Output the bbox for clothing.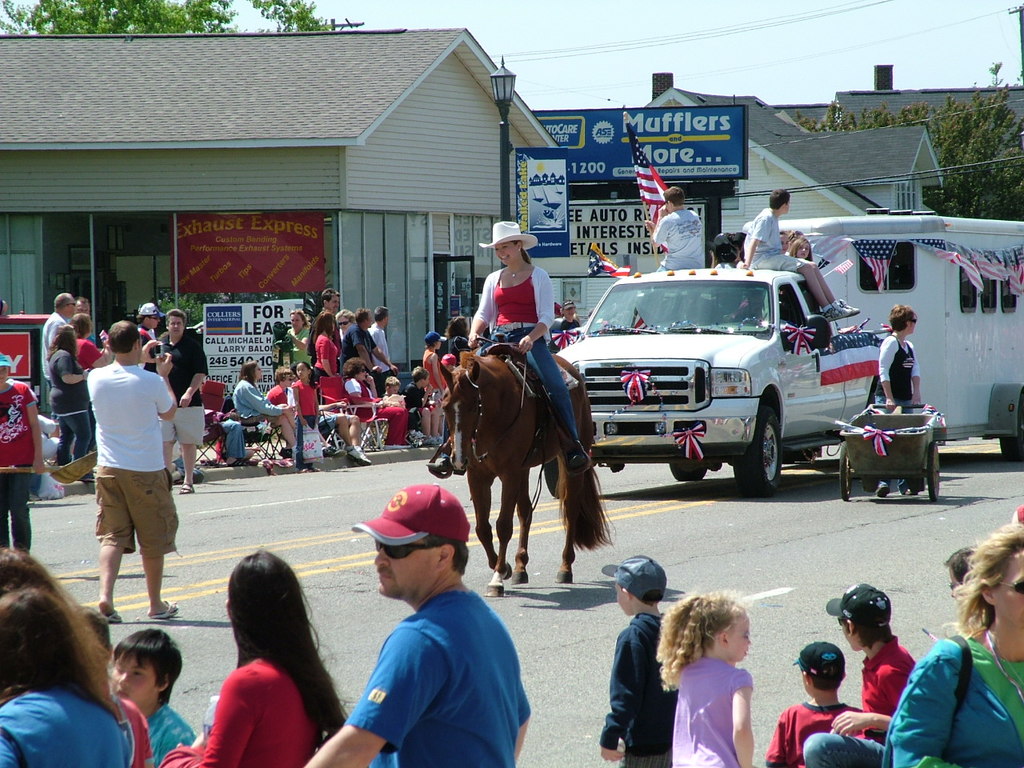
l=449, t=339, r=474, b=371.
